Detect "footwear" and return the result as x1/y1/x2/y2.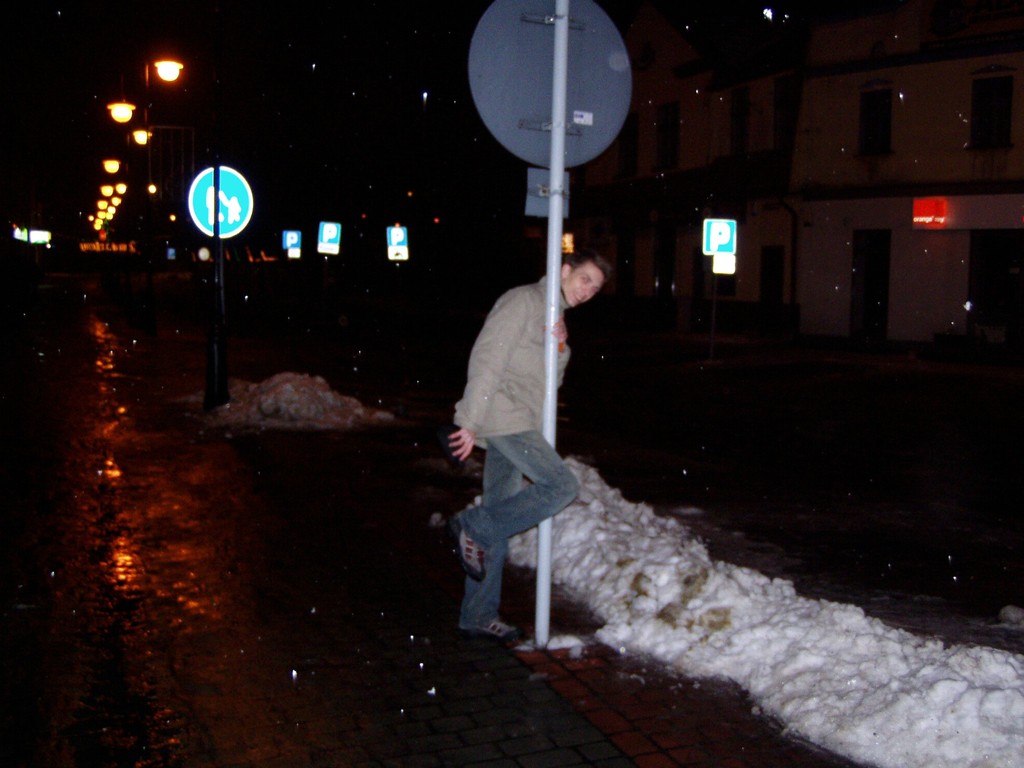
454/524/488/579.
